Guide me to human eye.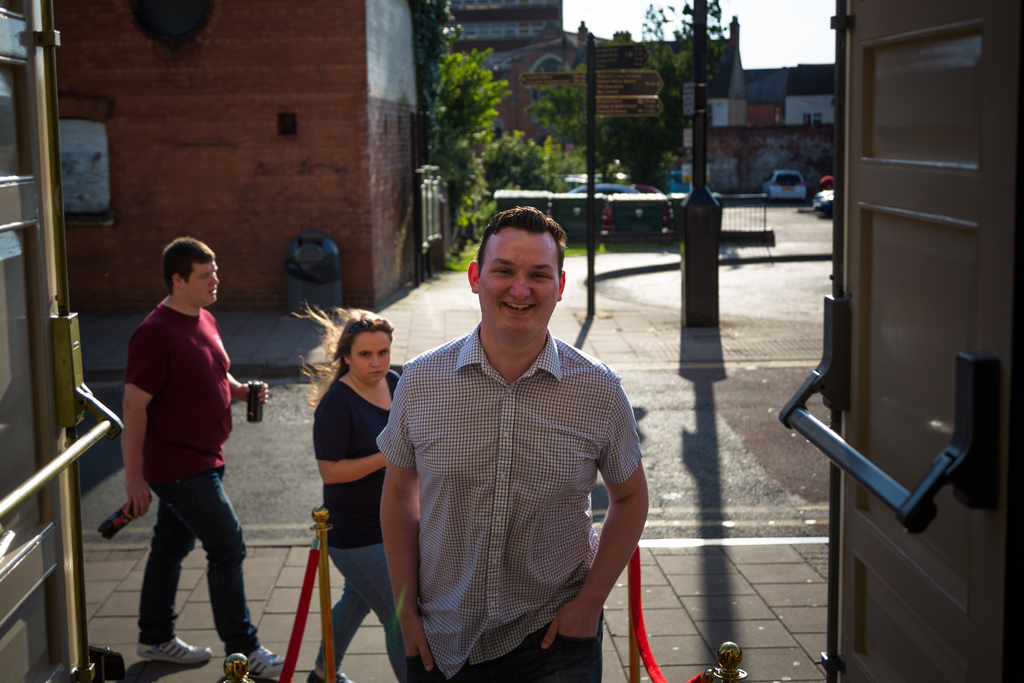
Guidance: x1=529 y1=268 x2=551 y2=282.
